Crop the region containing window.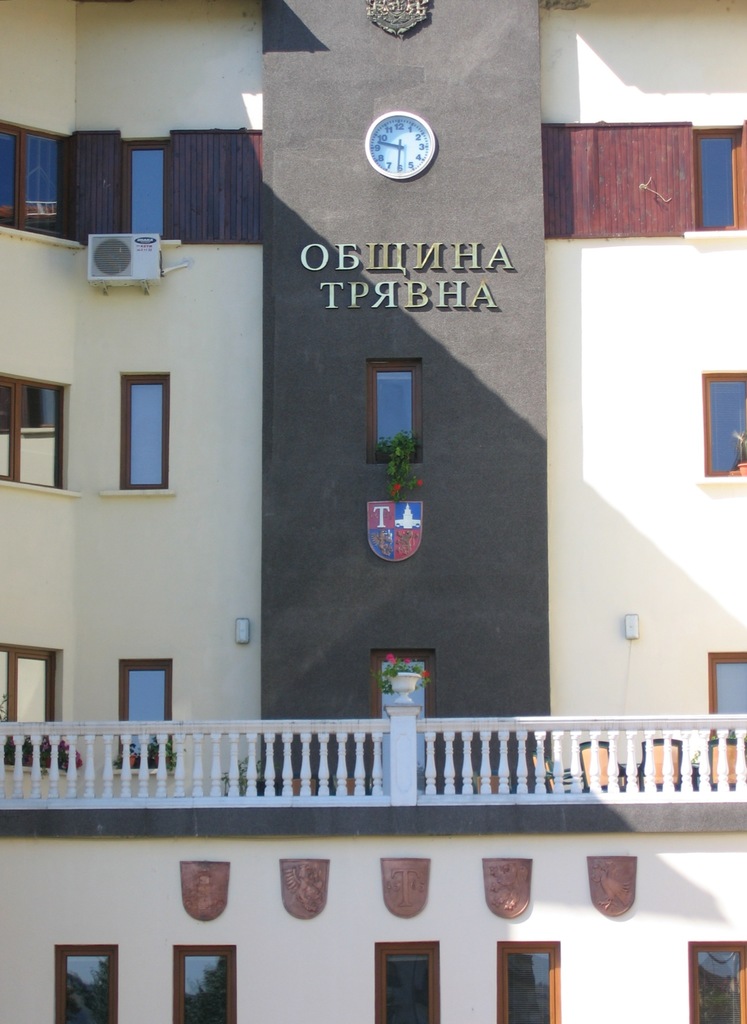
Crop region: detection(0, 120, 263, 256).
